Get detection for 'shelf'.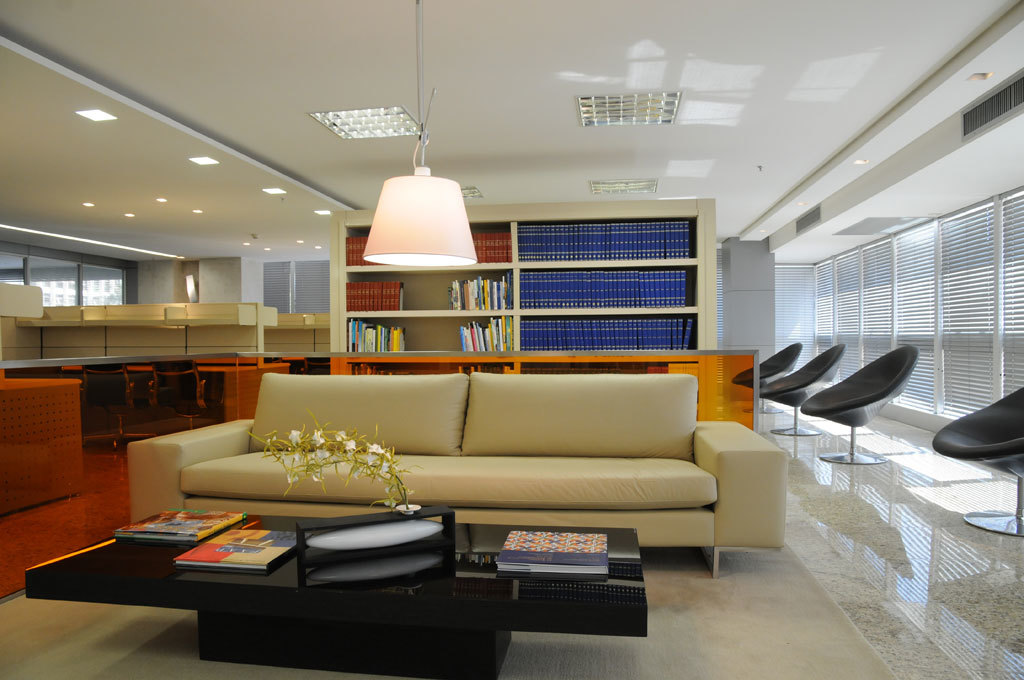
Detection: BBox(520, 222, 699, 357).
